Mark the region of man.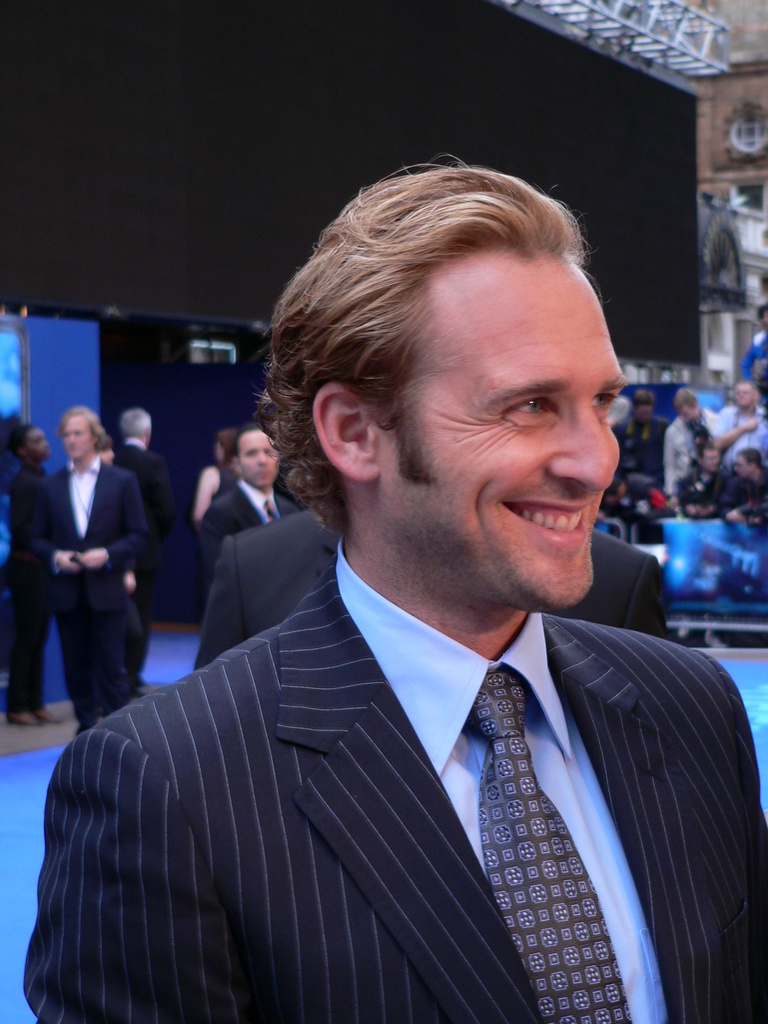
Region: (714, 376, 767, 456).
